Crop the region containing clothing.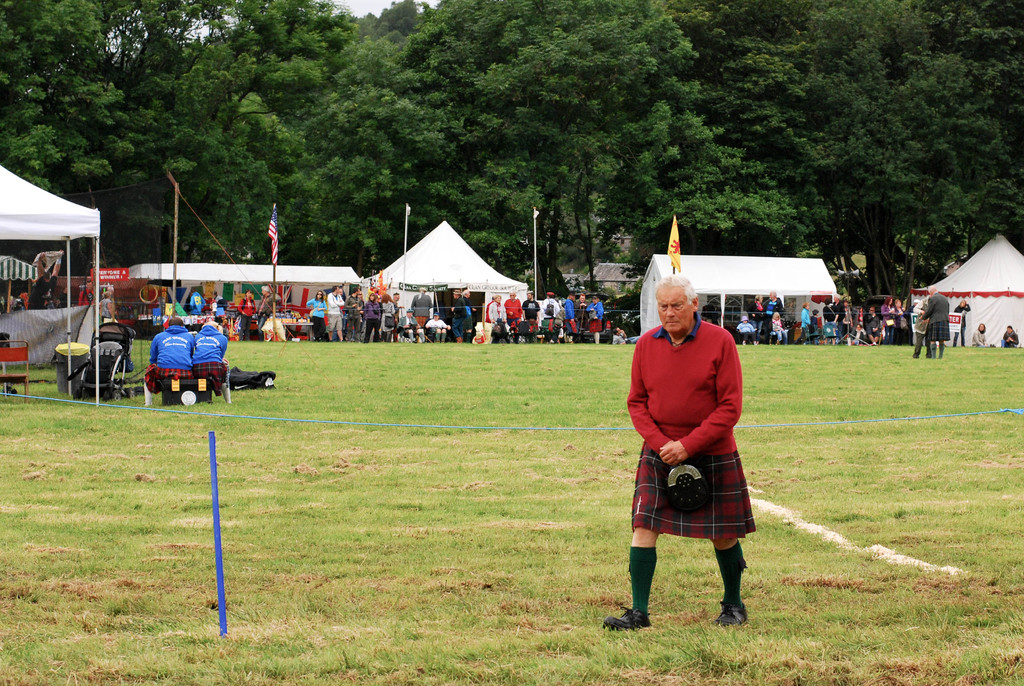
Crop region: pyautogui.locateOnScreen(867, 307, 883, 352).
